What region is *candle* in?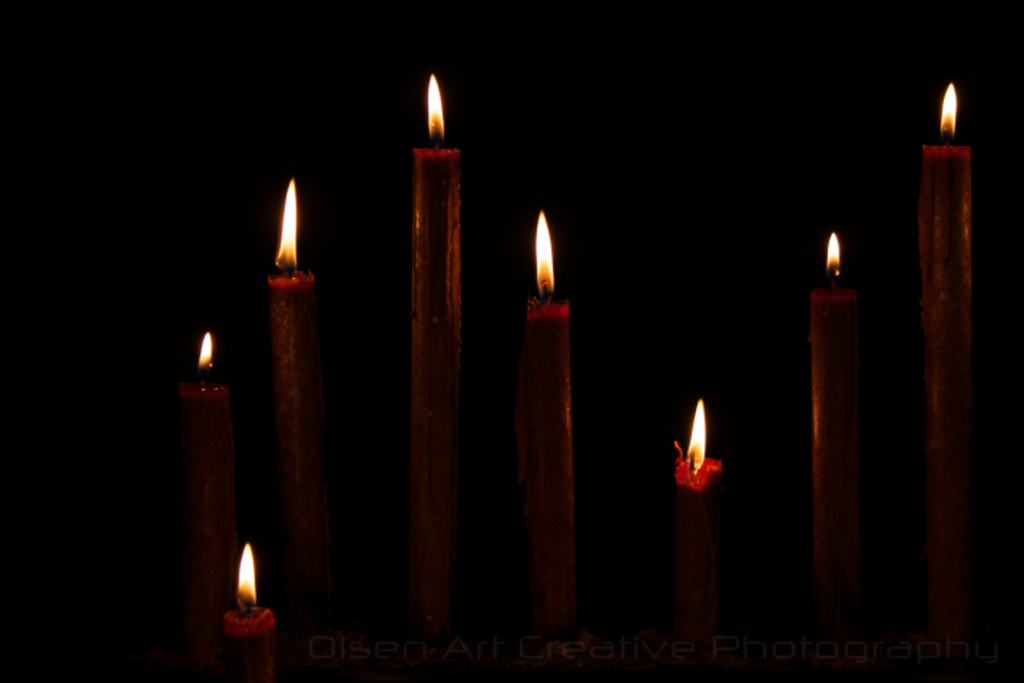
518,209,583,680.
